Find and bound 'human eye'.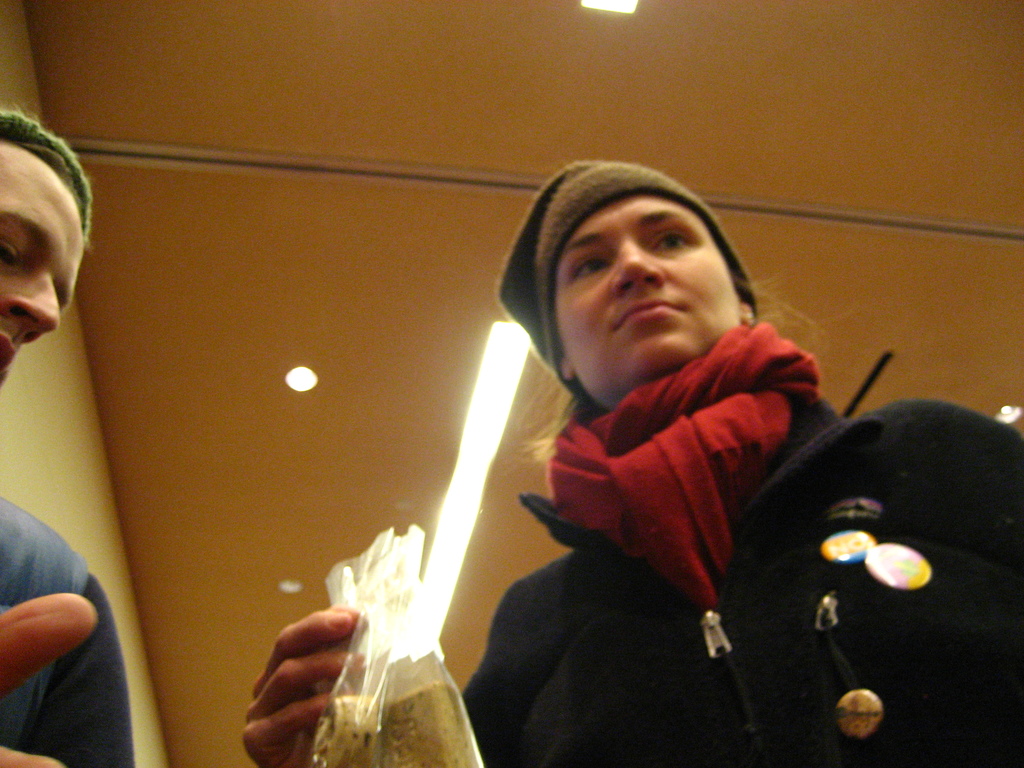
Bound: <box>650,223,698,255</box>.
